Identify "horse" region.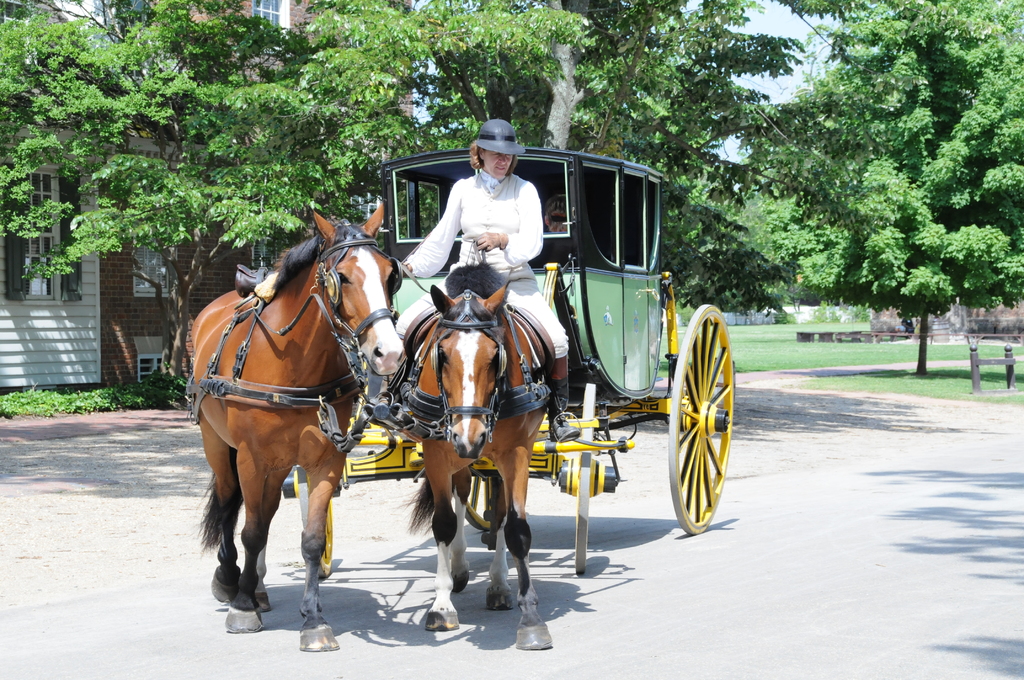
Region: (x1=392, y1=279, x2=560, y2=654).
